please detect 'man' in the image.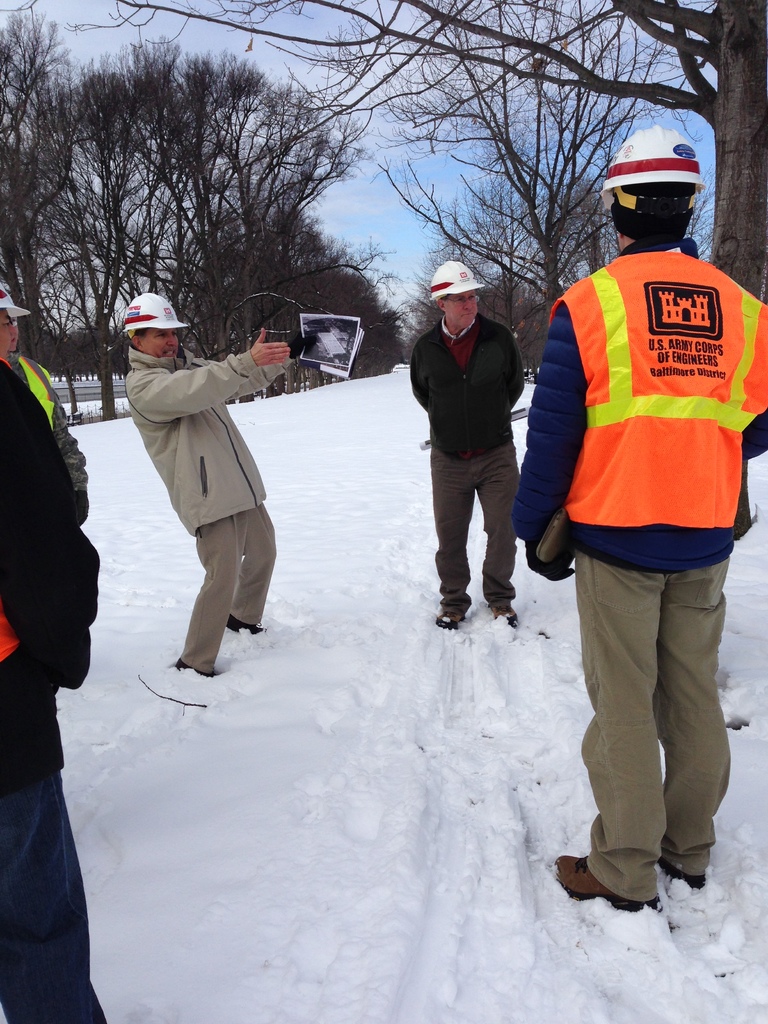
BBox(523, 147, 755, 913).
